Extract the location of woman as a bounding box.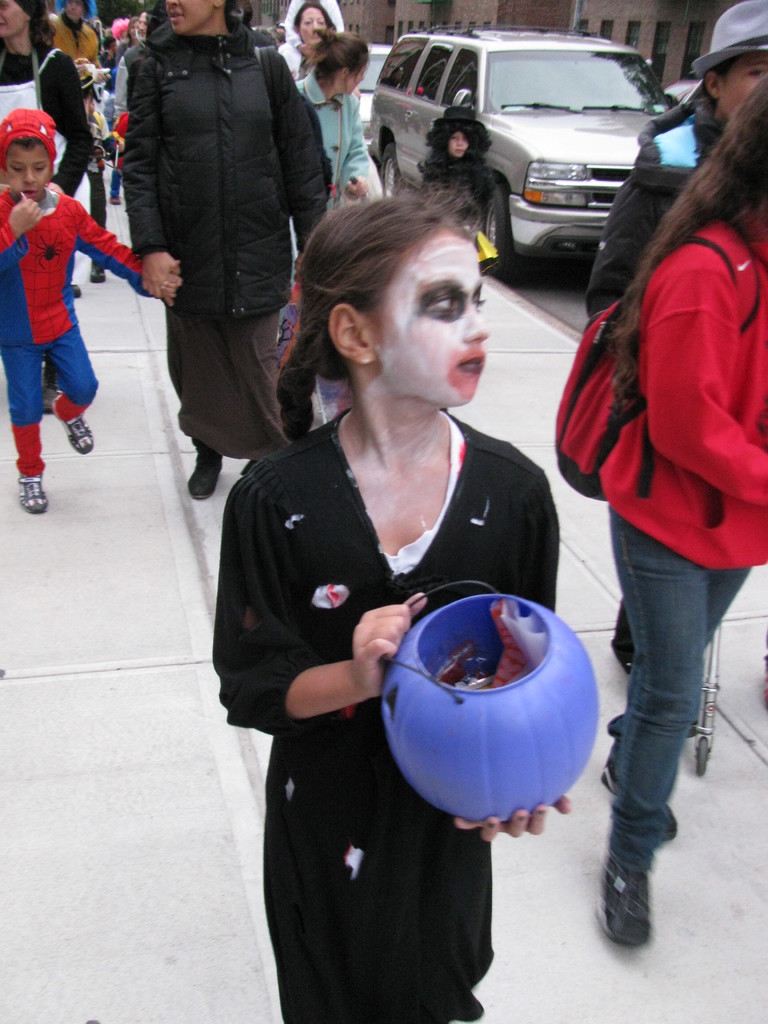
<bbox>117, 0, 329, 498</bbox>.
